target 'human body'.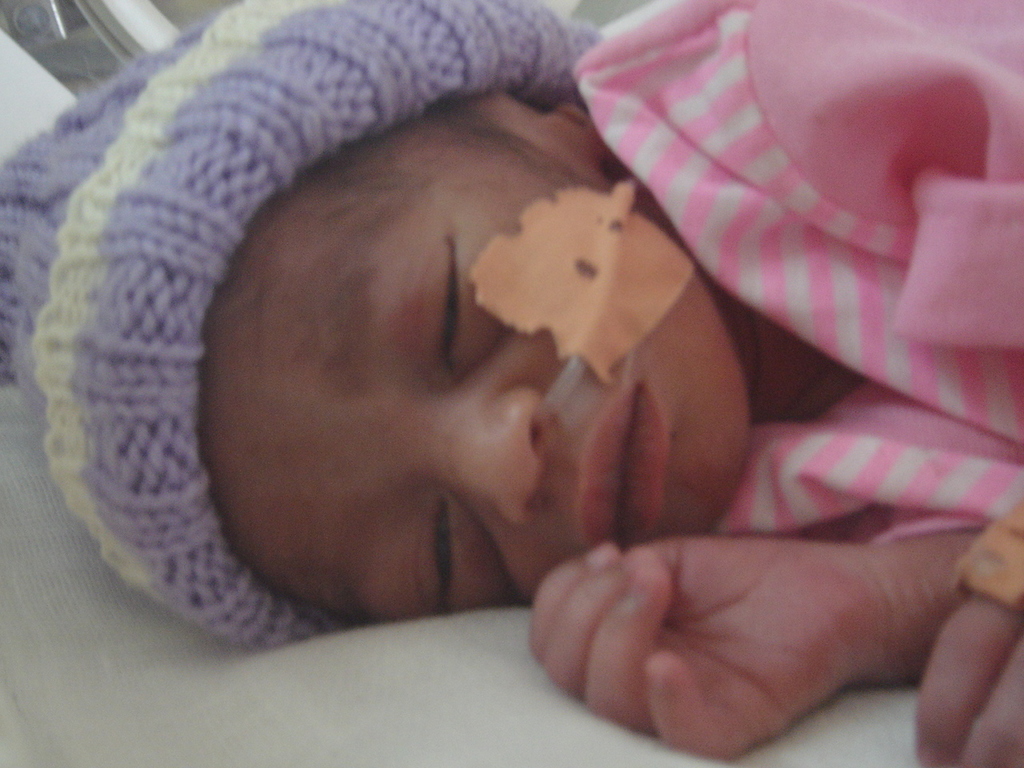
Target region: box(9, 0, 976, 754).
